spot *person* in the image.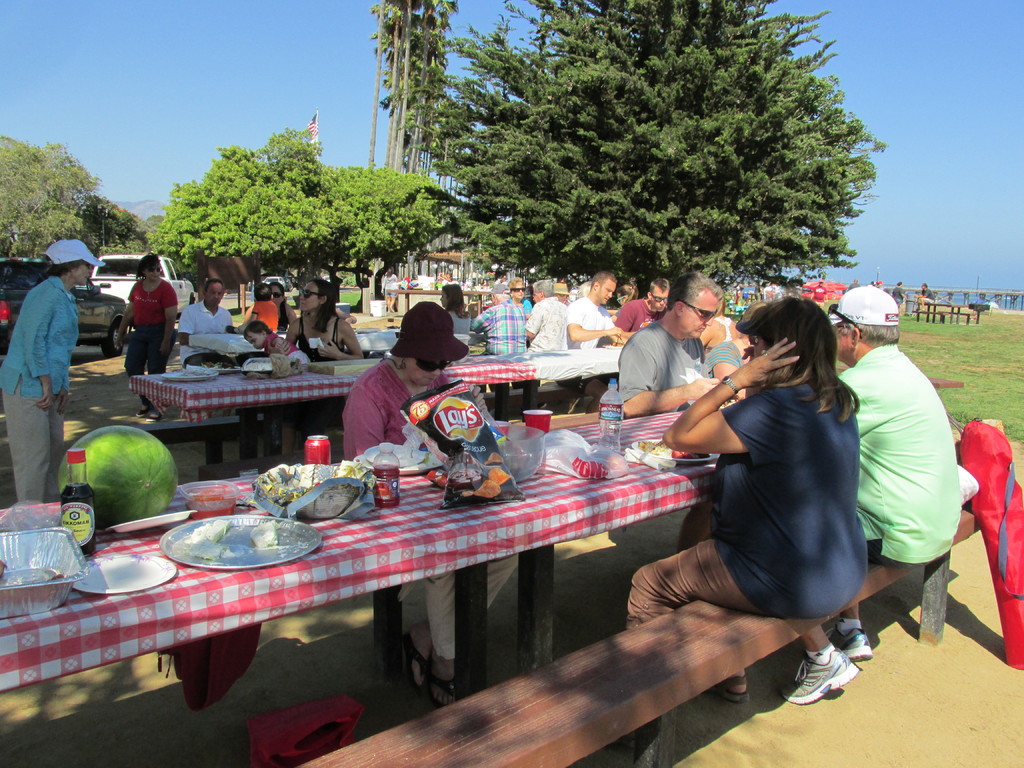
*person* found at {"x1": 2, "y1": 239, "x2": 104, "y2": 500}.
